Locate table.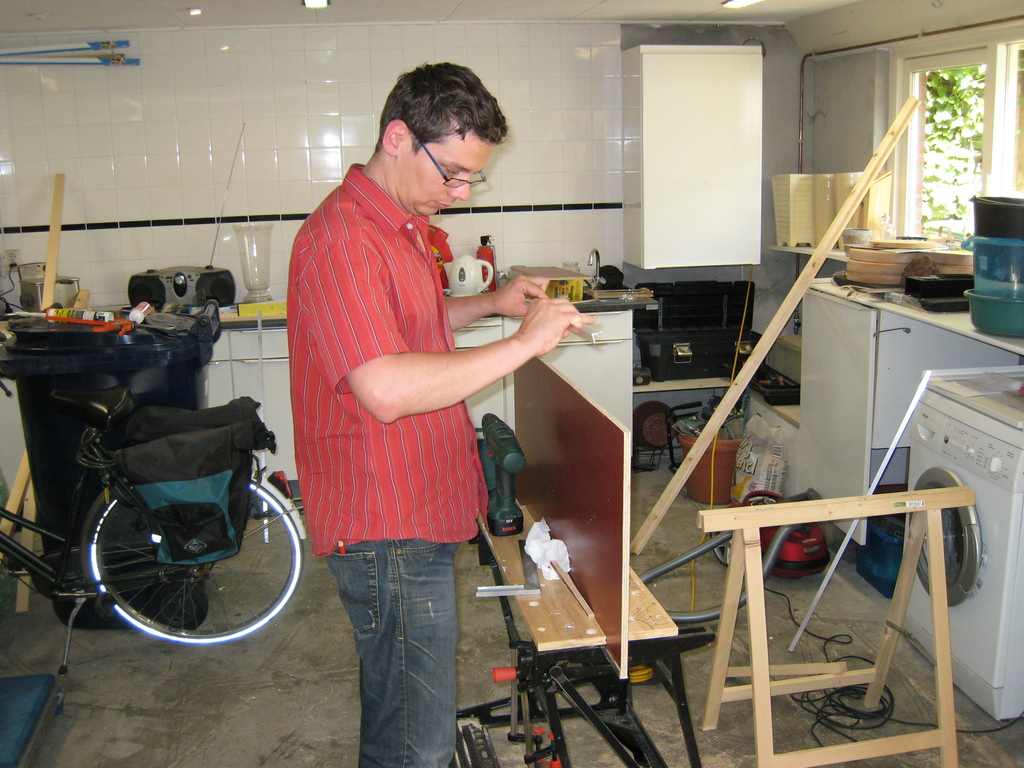
Bounding box: x1=472, y1=512, x2=712, y2=767.
